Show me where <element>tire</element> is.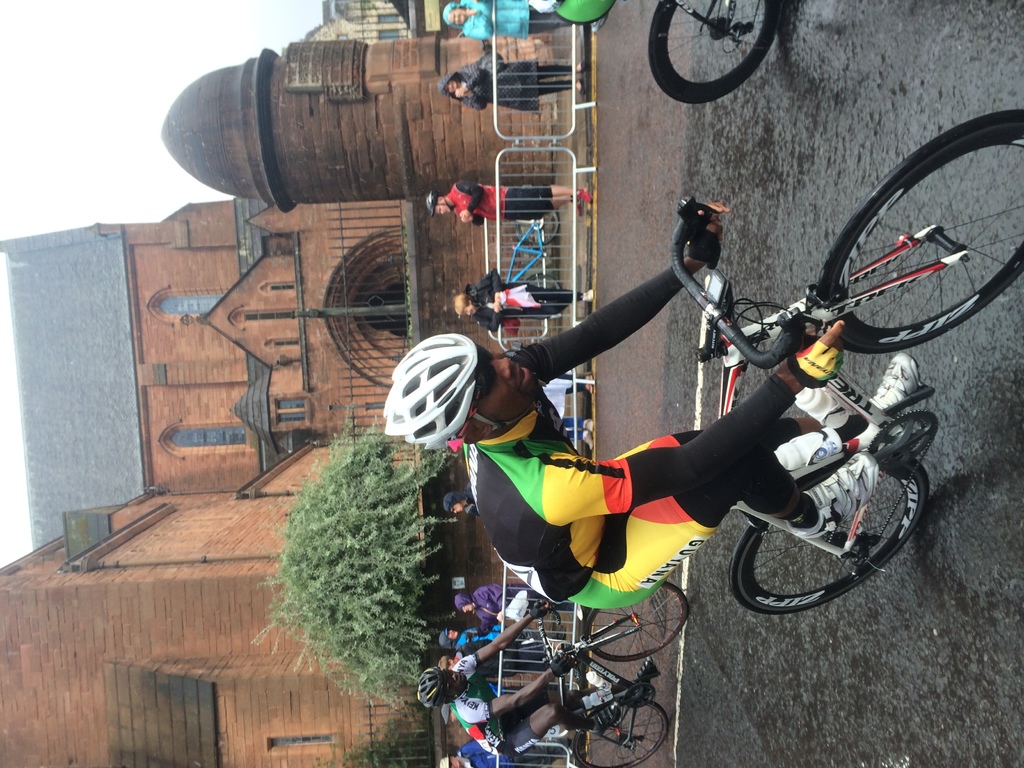
<element>tire</element> is at l=573, t=699, r=669, b=767.
